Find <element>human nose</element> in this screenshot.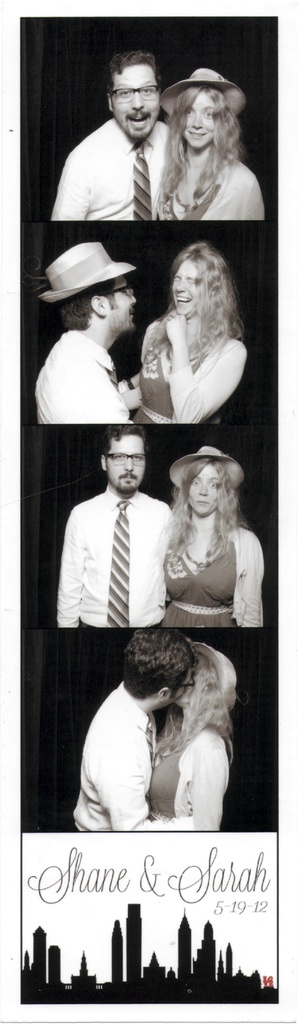
The bounding box for <element>human nose</element> is detection(126, 291, 138, 305).
